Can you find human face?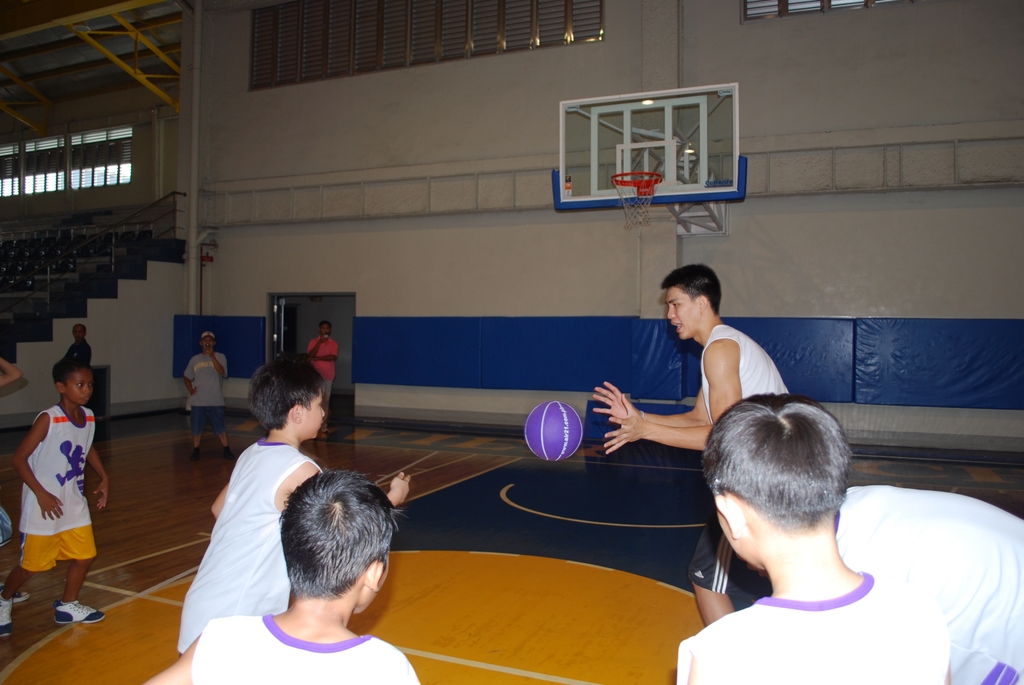
Yes, bounding box: [65,365,93,403].
